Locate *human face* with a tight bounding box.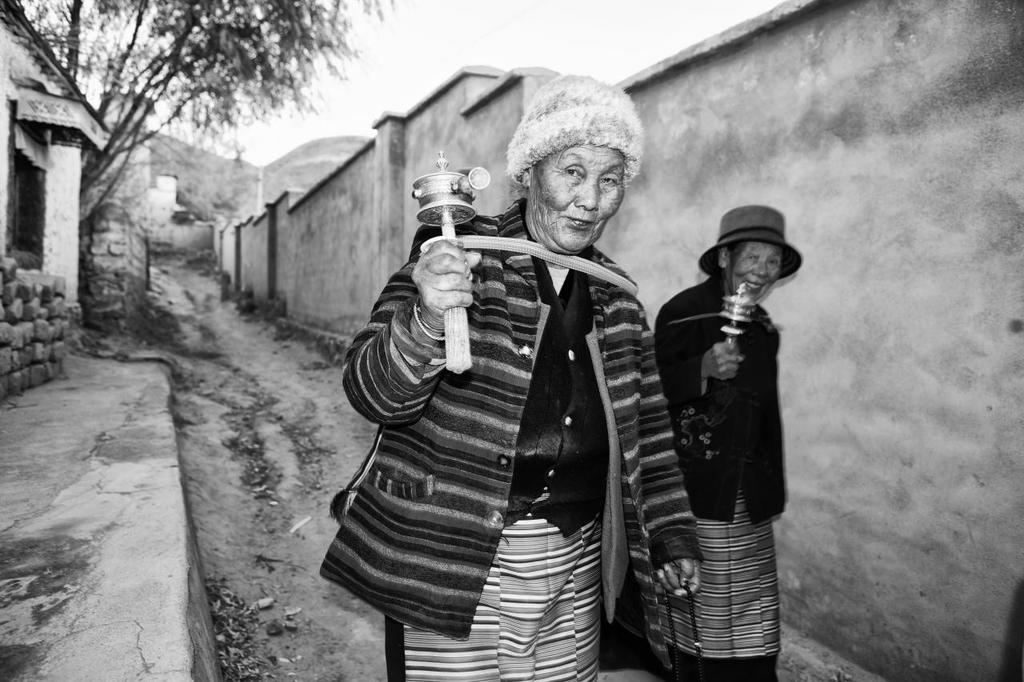
<bbox>735, 240, 782, 303</bbox>.
